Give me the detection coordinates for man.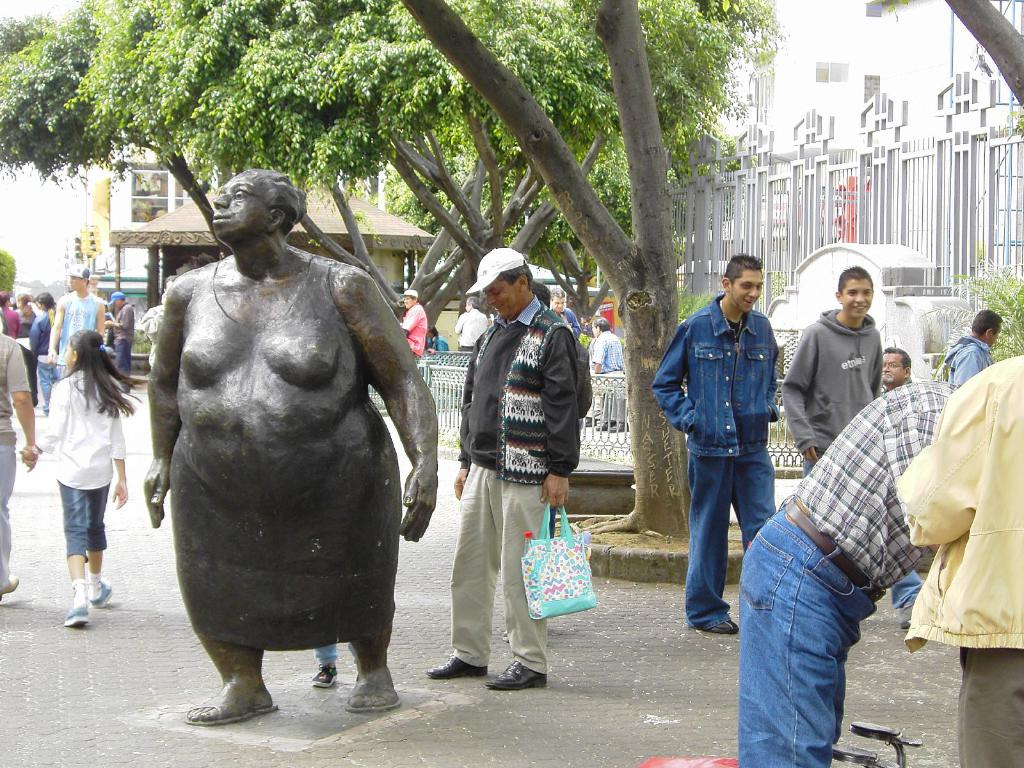
box=[891, 351, 1023, 767].
